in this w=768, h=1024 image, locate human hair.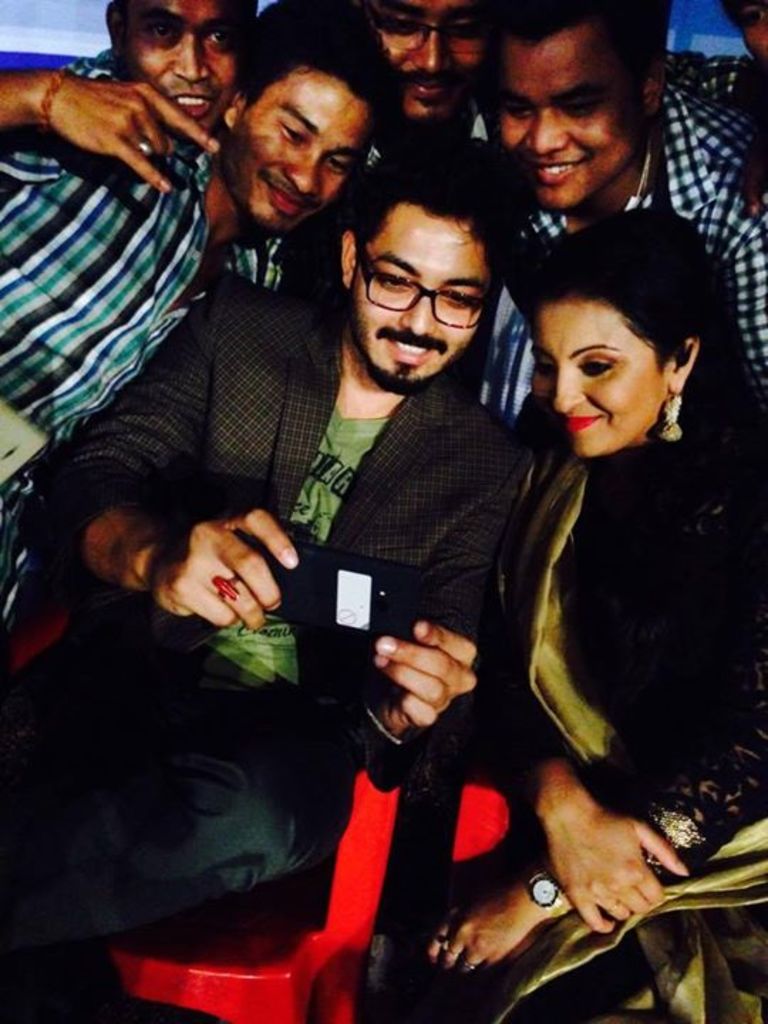
Bounding box: bbox=[225, 0, 405, 145].
